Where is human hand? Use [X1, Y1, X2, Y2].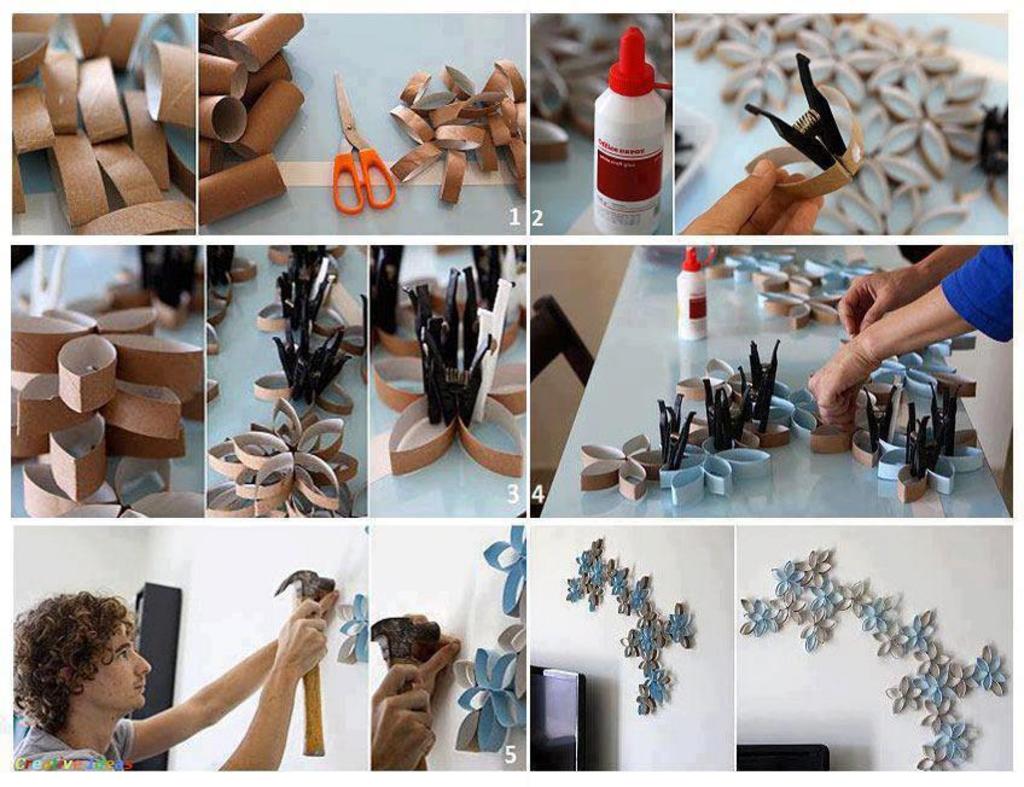
[400, 611, 464, 703].
